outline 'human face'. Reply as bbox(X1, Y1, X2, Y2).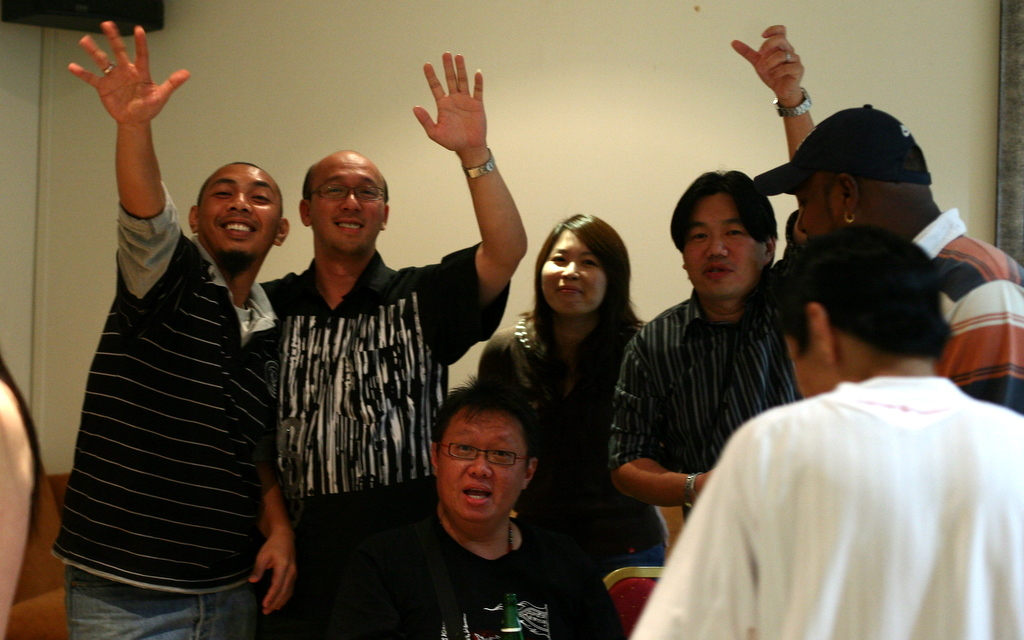
bbox(196, 160, 277, 273).
